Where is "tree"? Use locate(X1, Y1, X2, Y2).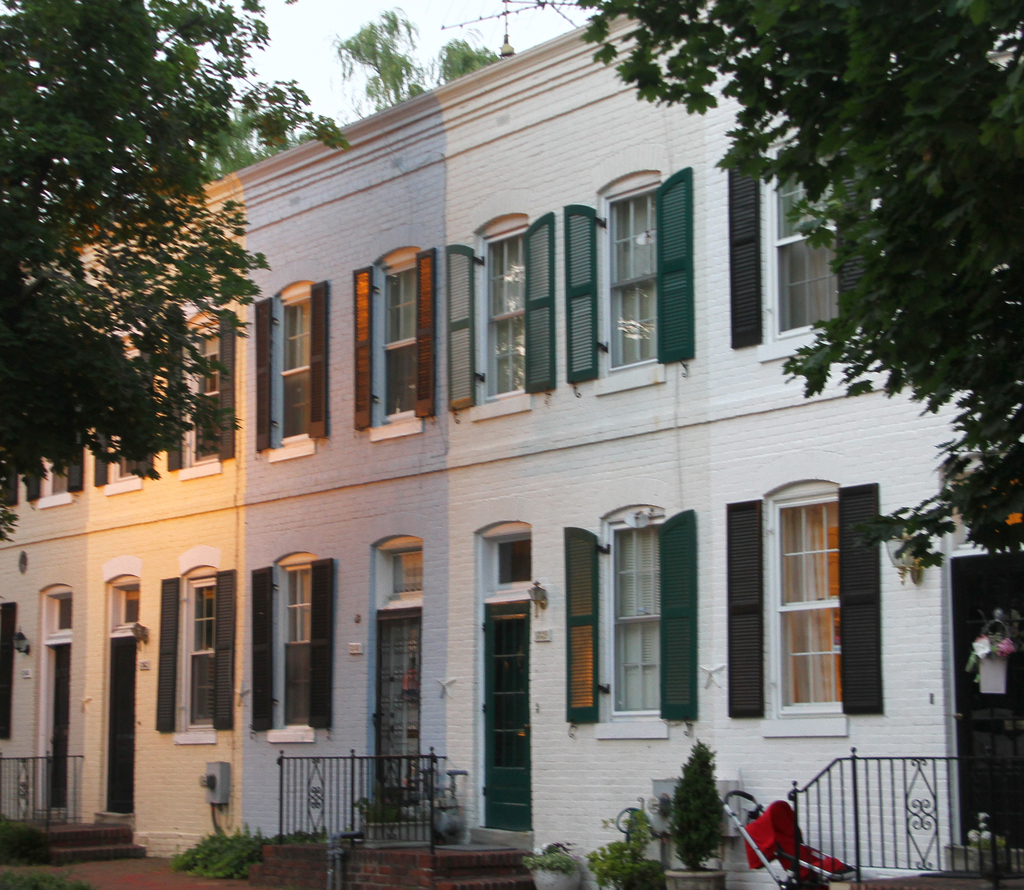
locate(16, 55, 260, 525).
